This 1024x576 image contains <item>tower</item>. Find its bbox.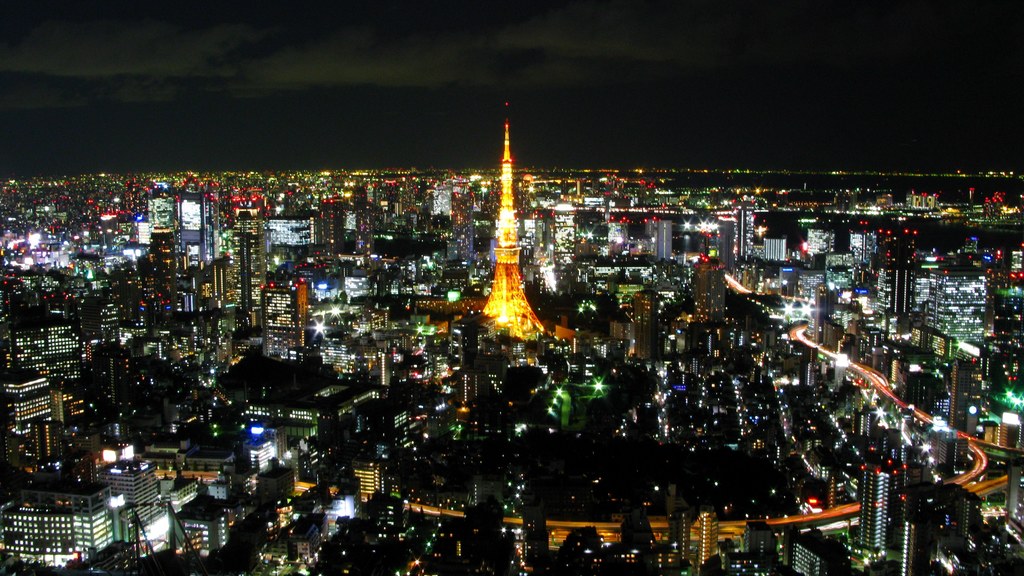
crop(453, 93, 568, 322).
